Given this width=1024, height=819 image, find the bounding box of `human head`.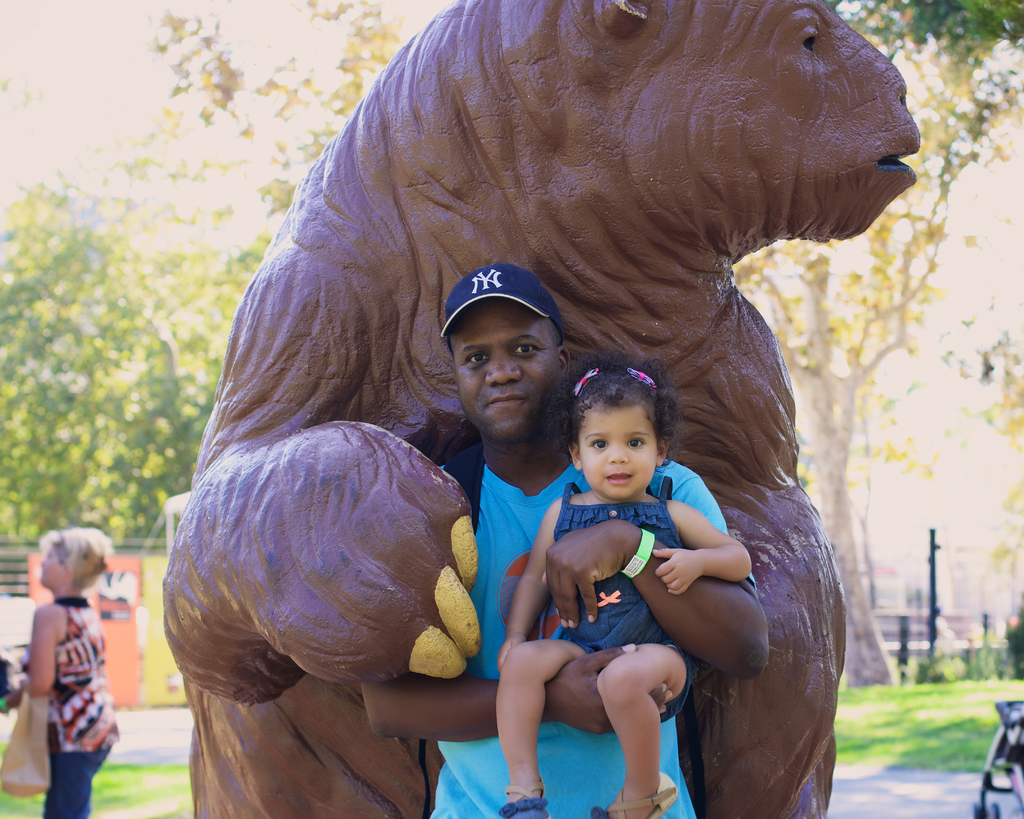
<box>544,350,684,500</box>.
